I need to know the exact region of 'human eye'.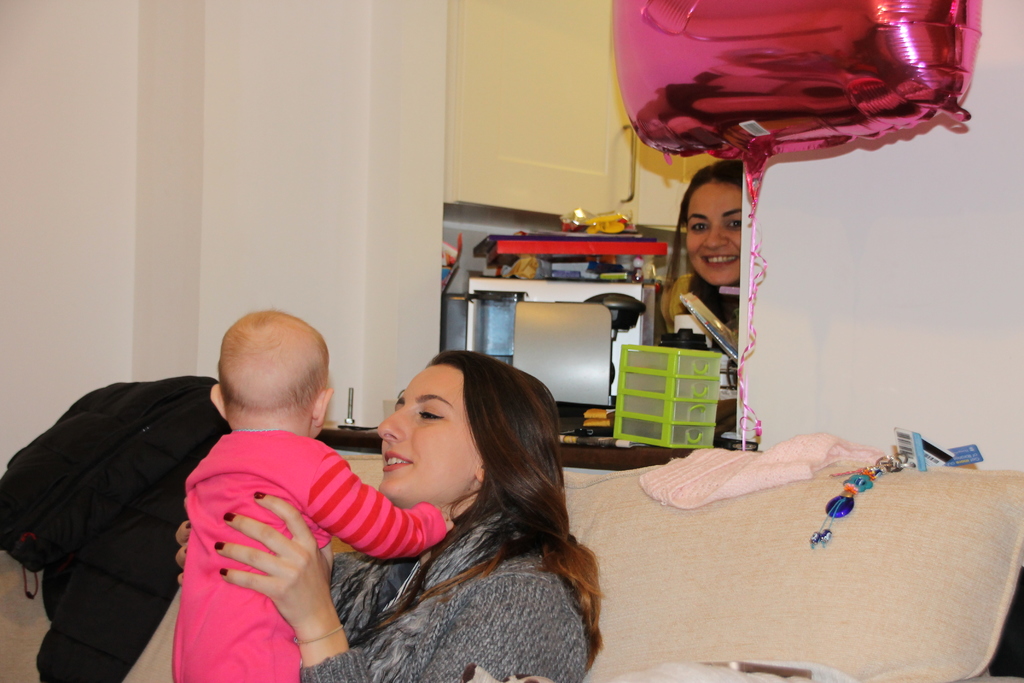
Region: 415:403:447:427.
